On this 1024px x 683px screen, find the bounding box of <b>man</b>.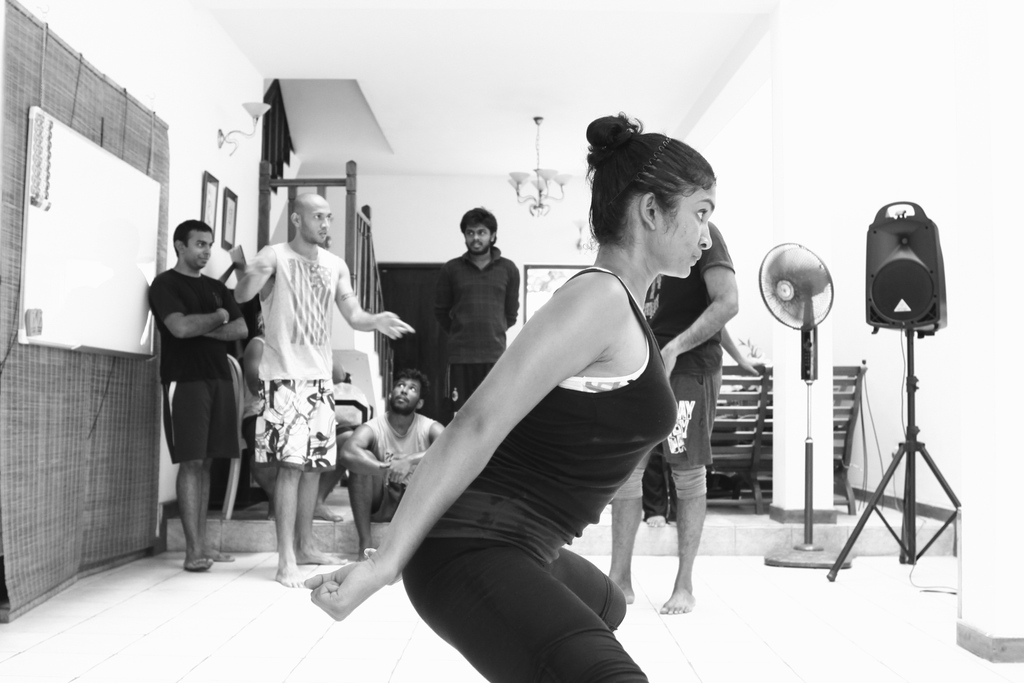
Bounding box: bbox=[339, 366, 447, 563].
